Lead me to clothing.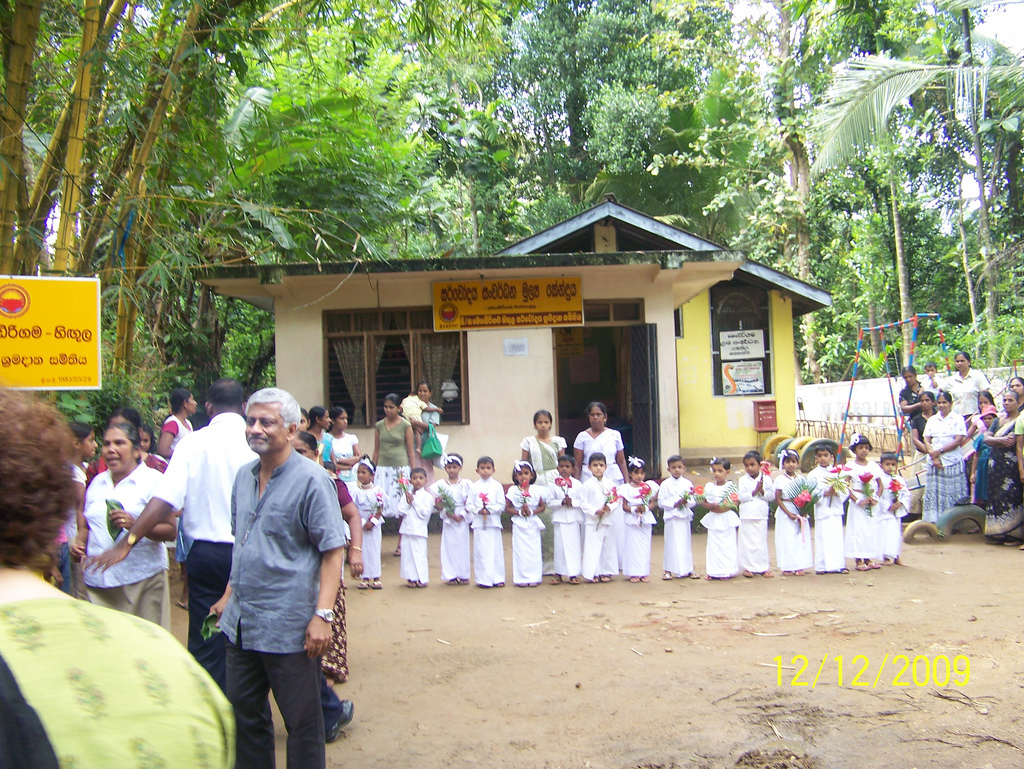
Lead to <region>191, 417, 339, 740</region>.
